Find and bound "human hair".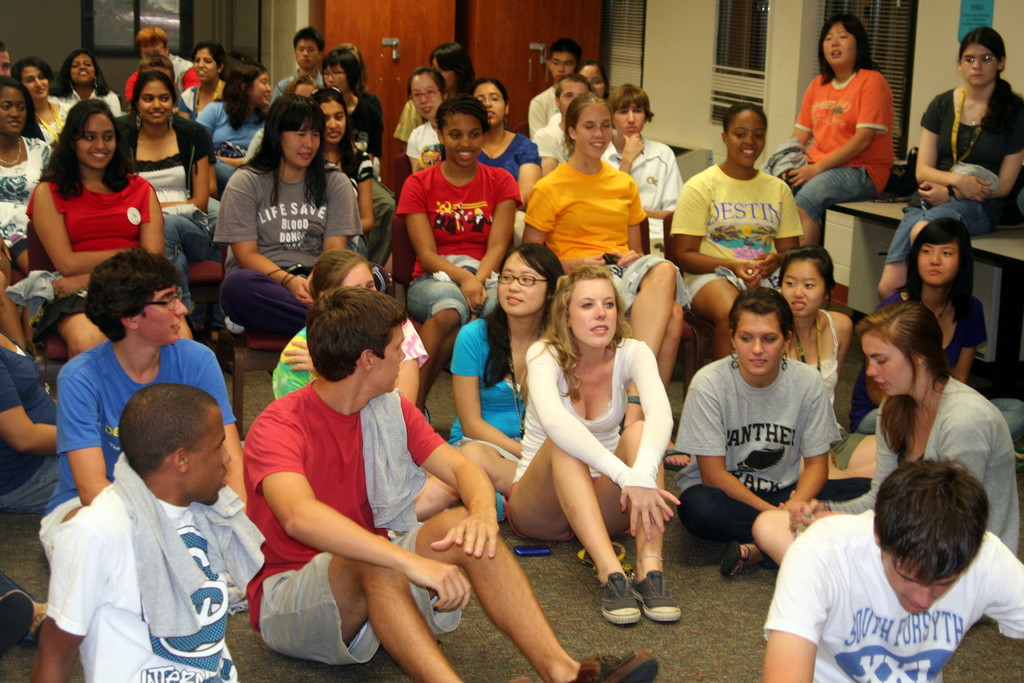
Bound: (850,298,950,457).
